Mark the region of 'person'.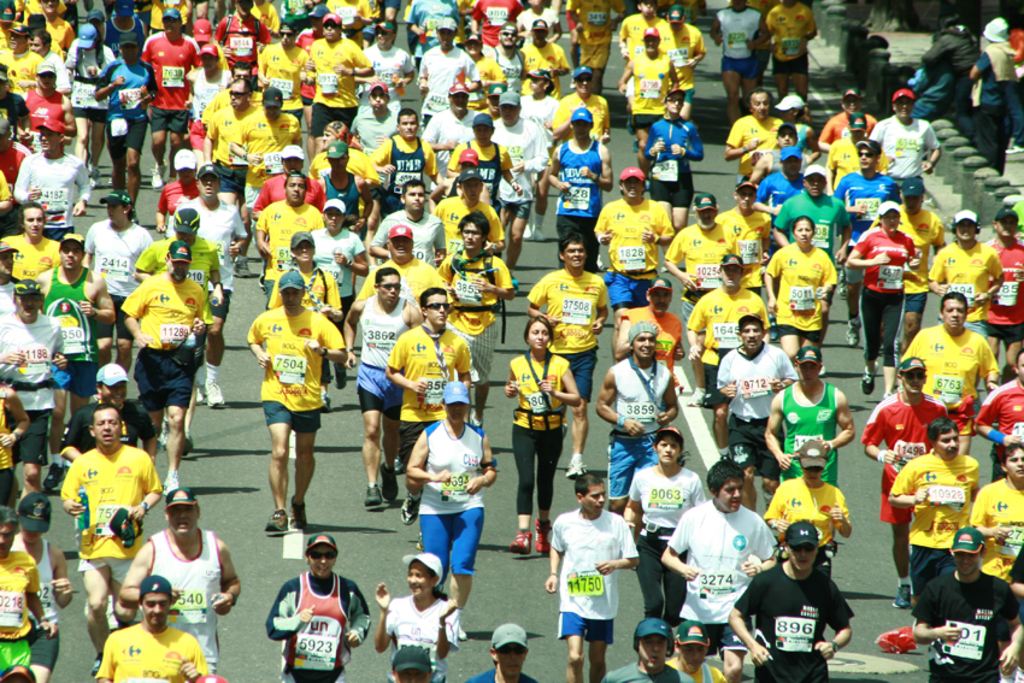
Region: [541,107,614,269].
